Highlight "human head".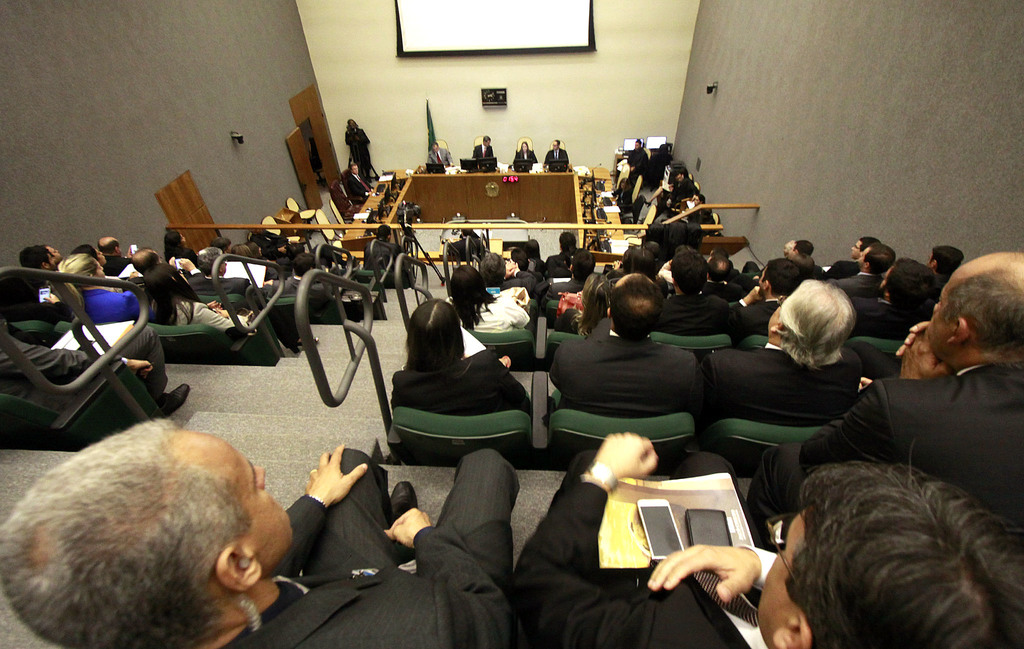
Highlighted region: box(568, 248, 597, 278).
